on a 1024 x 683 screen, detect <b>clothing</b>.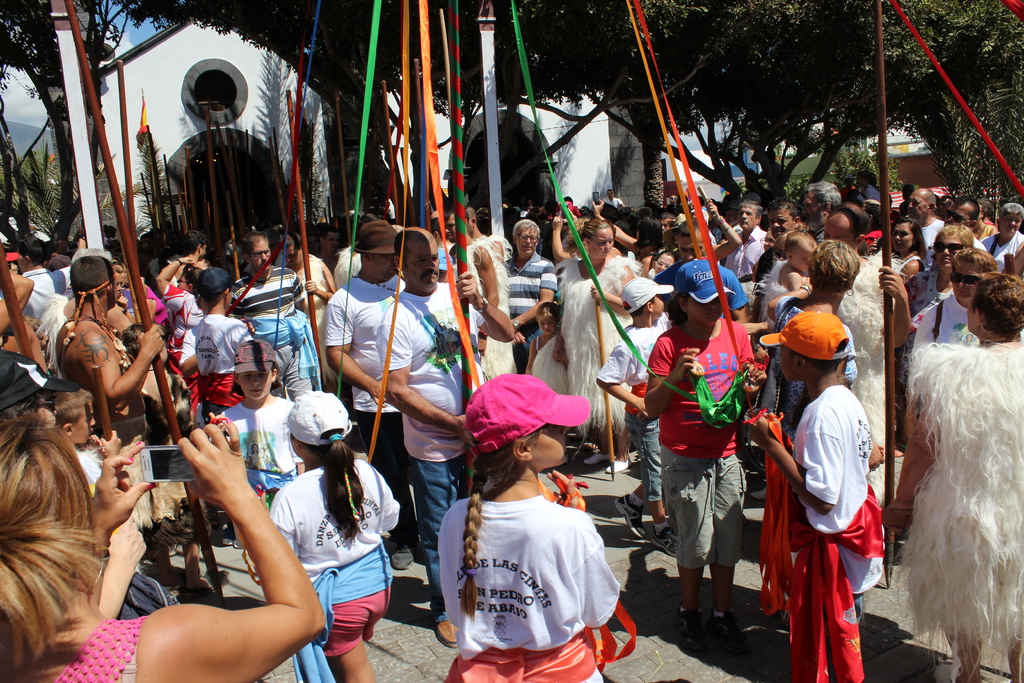
147/288/172/325.
